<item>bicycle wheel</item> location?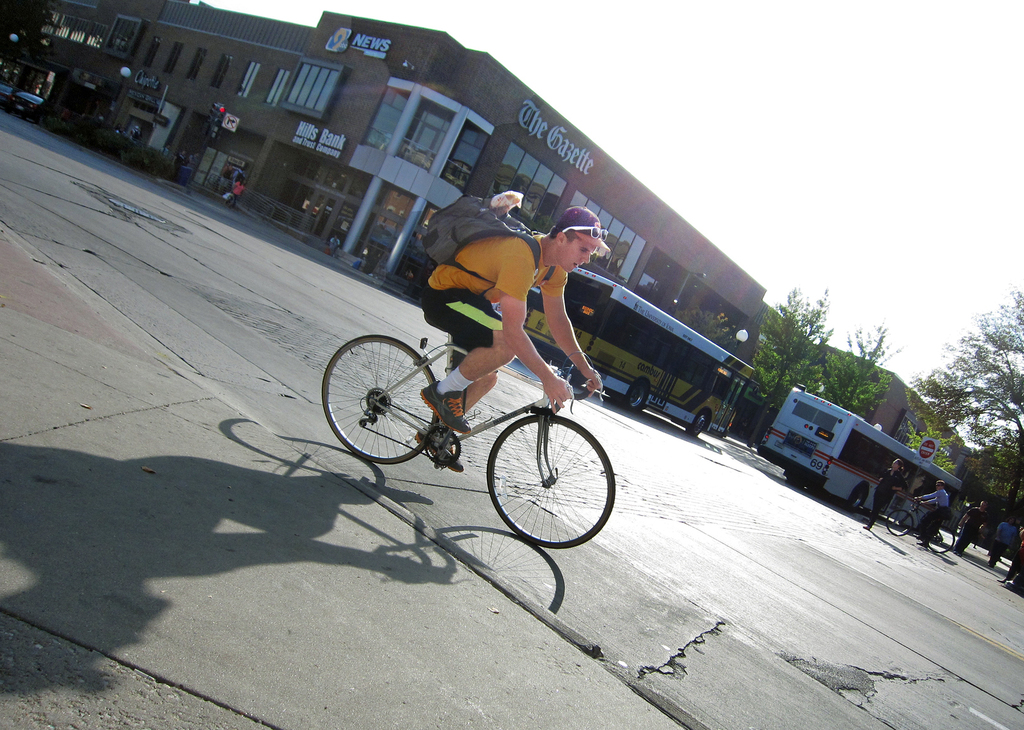
{"left": 929, "top": 526, "right": 957, "bottom": 556}
